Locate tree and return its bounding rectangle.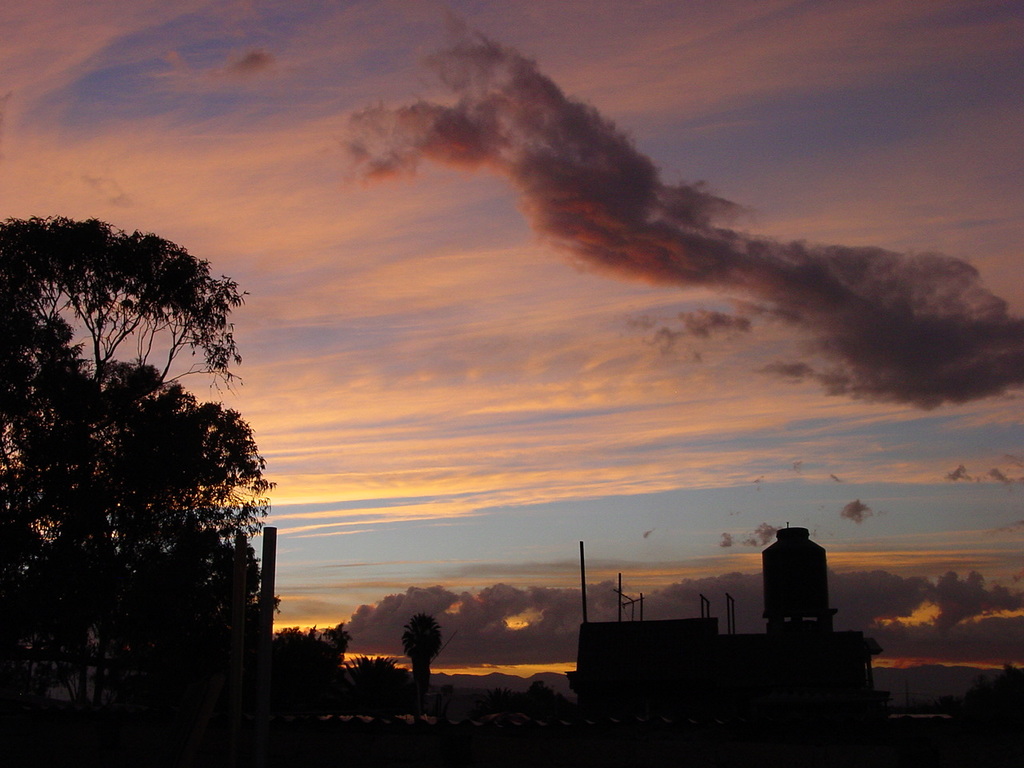
[x1=314, y1=654, x2=416, y2=712].
